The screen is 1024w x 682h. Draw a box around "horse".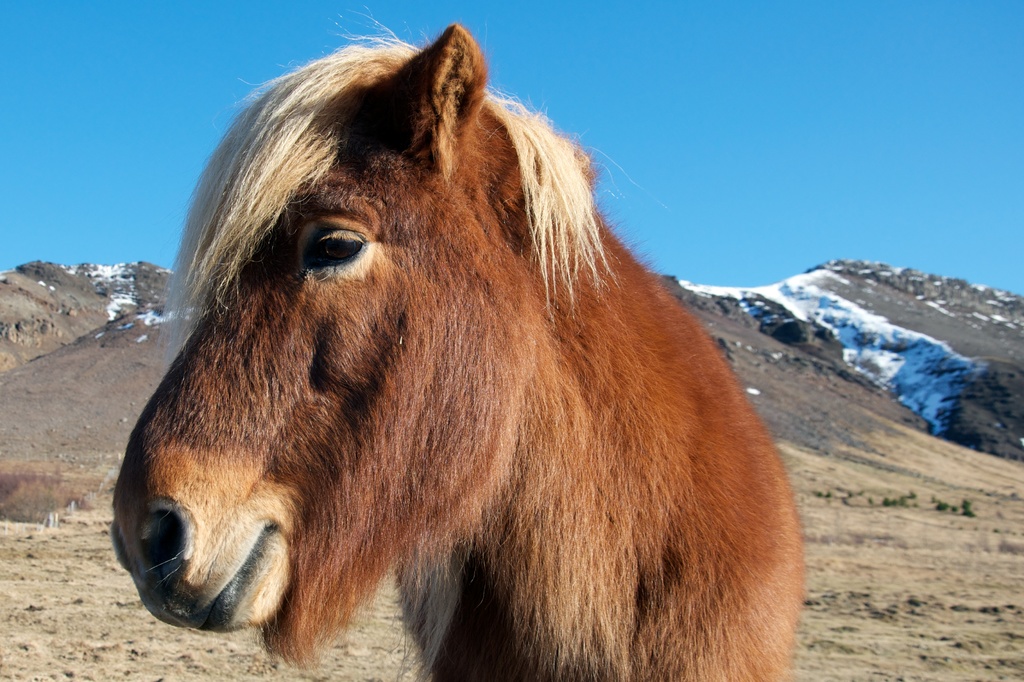
(108,0,806,681).
